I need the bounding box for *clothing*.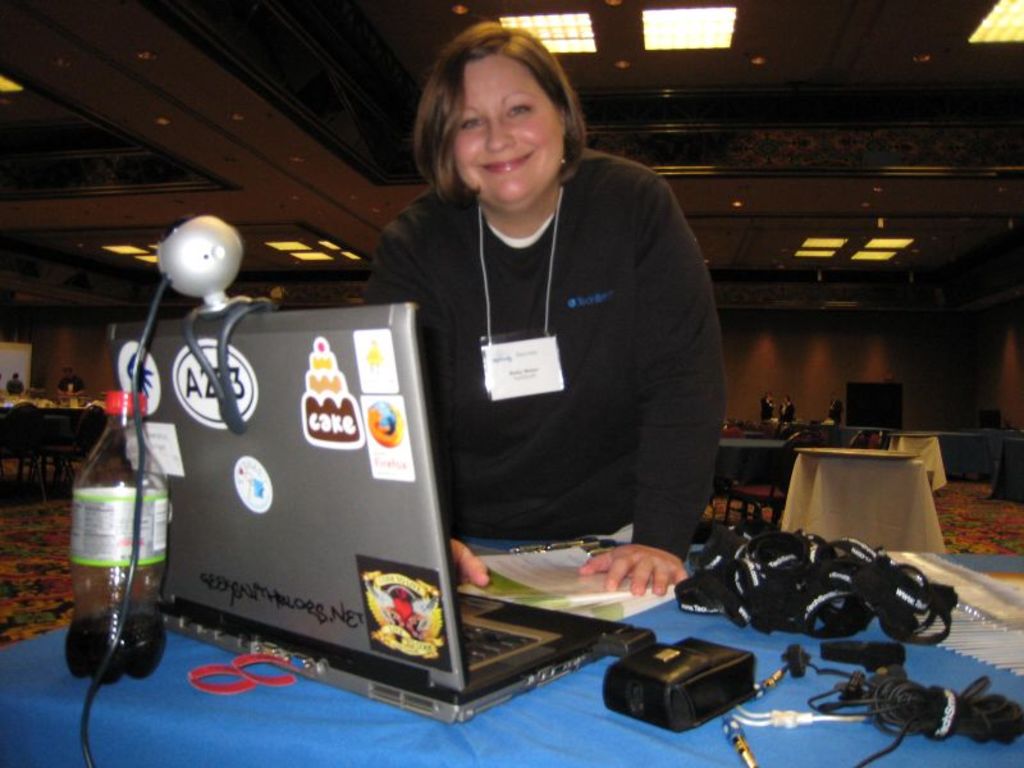
Here it is: (left=6, top=378, right=24, bottom=393).
